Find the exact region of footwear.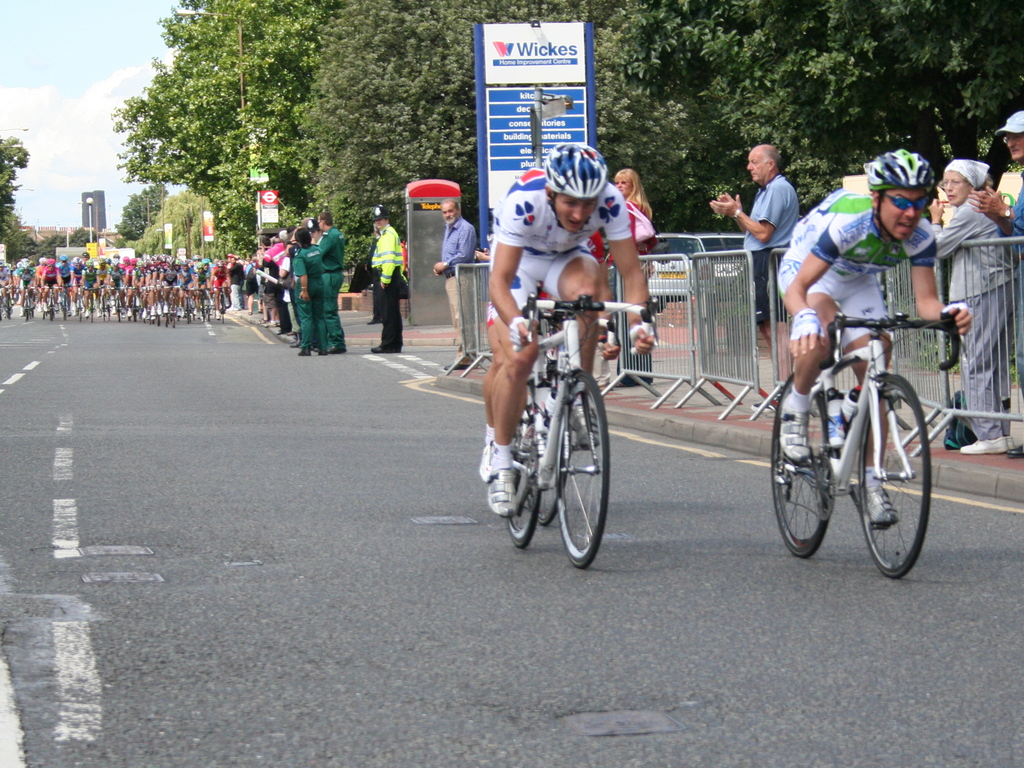
Exact region: (left=485, top=466, right=517, bottom=518).
